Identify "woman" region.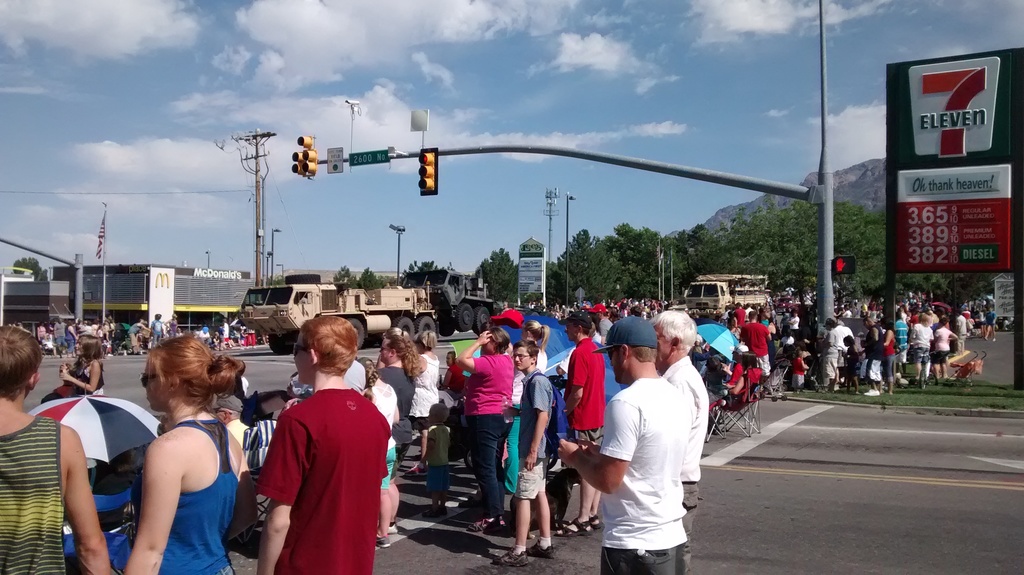
Region: Rect(620, 298, 628, 316).
